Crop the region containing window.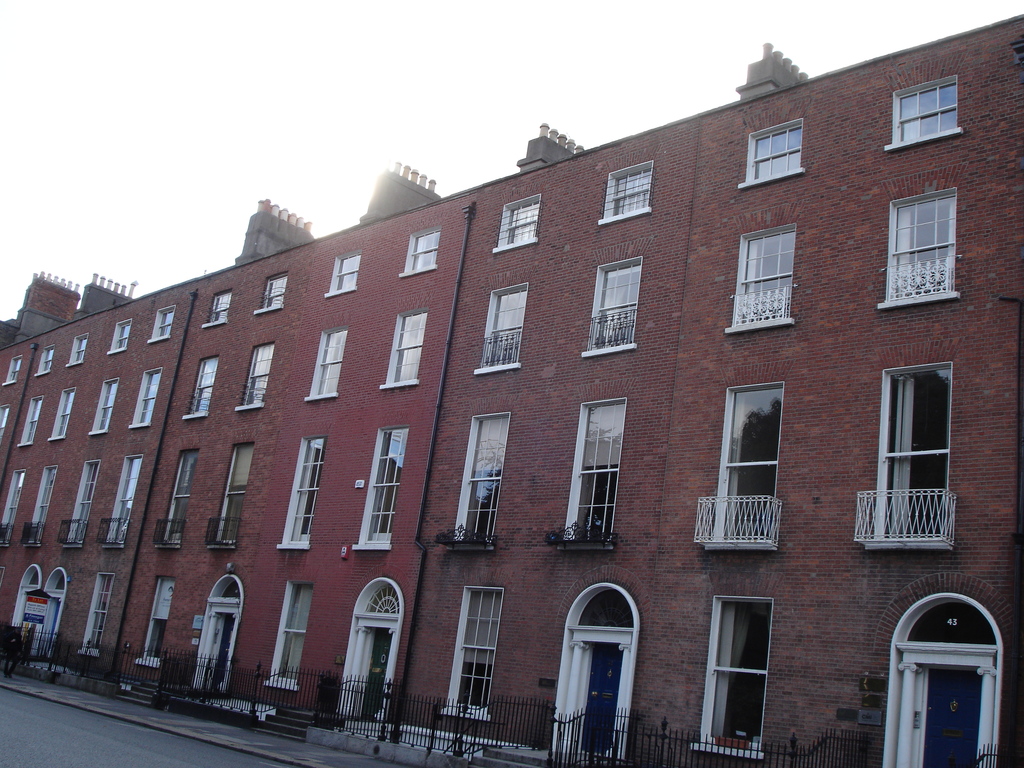
Crop region: x1=303, y1=323, x2=348, y2=403.
